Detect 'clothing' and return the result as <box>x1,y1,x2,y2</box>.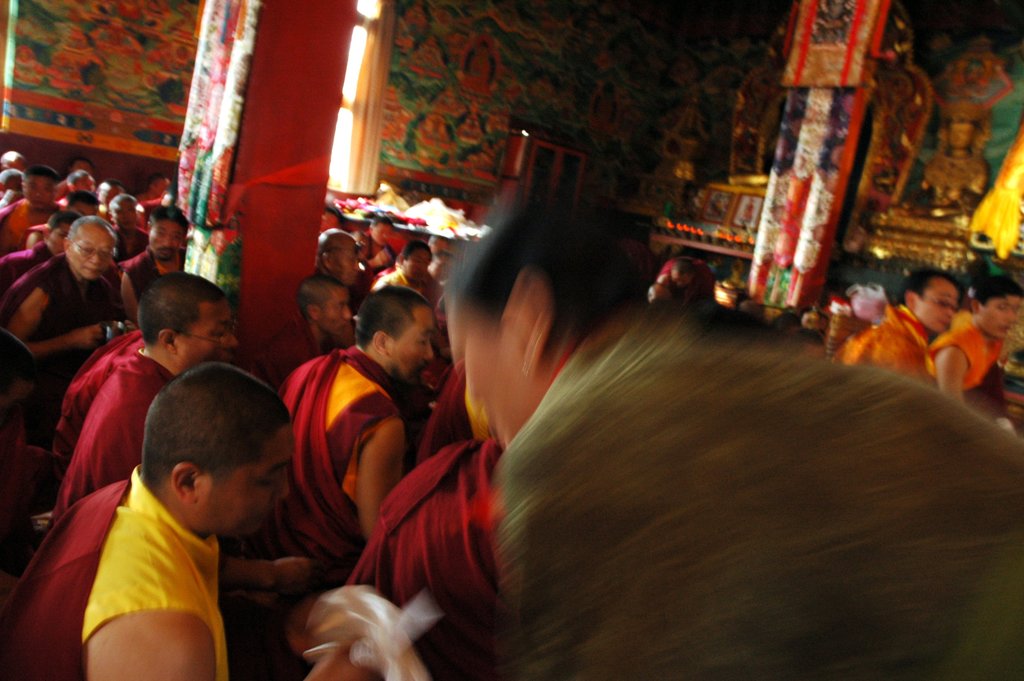
<box>368,267,447,311</box>.
